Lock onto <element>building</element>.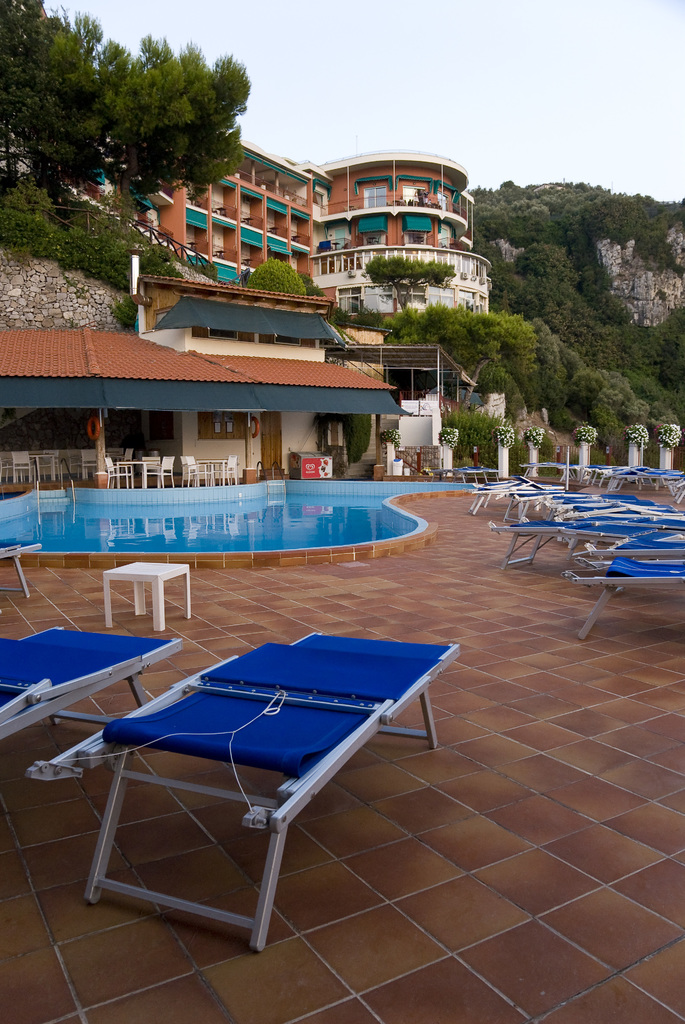
Locked: bbox(329, 326, 396, 382).
